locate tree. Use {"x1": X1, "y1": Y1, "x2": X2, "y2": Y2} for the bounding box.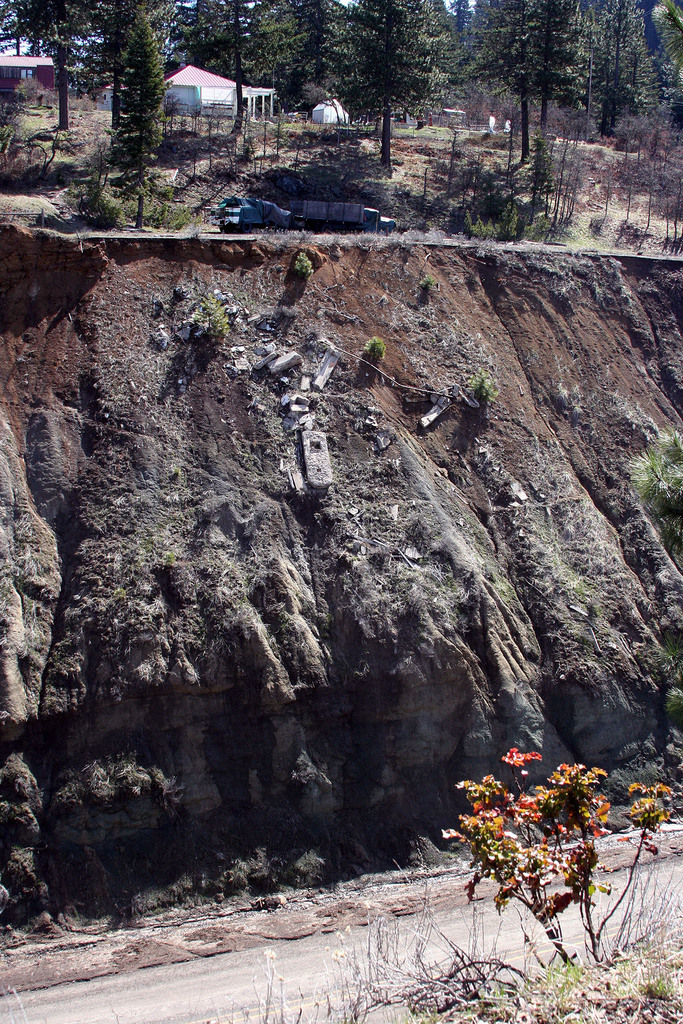
{"x1": 573, "y1": 0, "x2": 680, "y2": 170}.
